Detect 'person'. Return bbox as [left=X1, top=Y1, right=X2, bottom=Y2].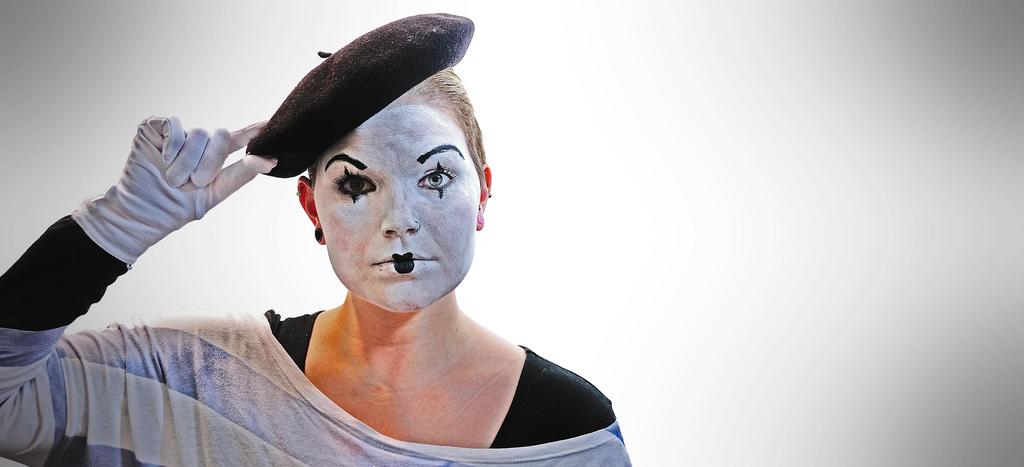
[left=84, top=29, right=659, bottom=464].
